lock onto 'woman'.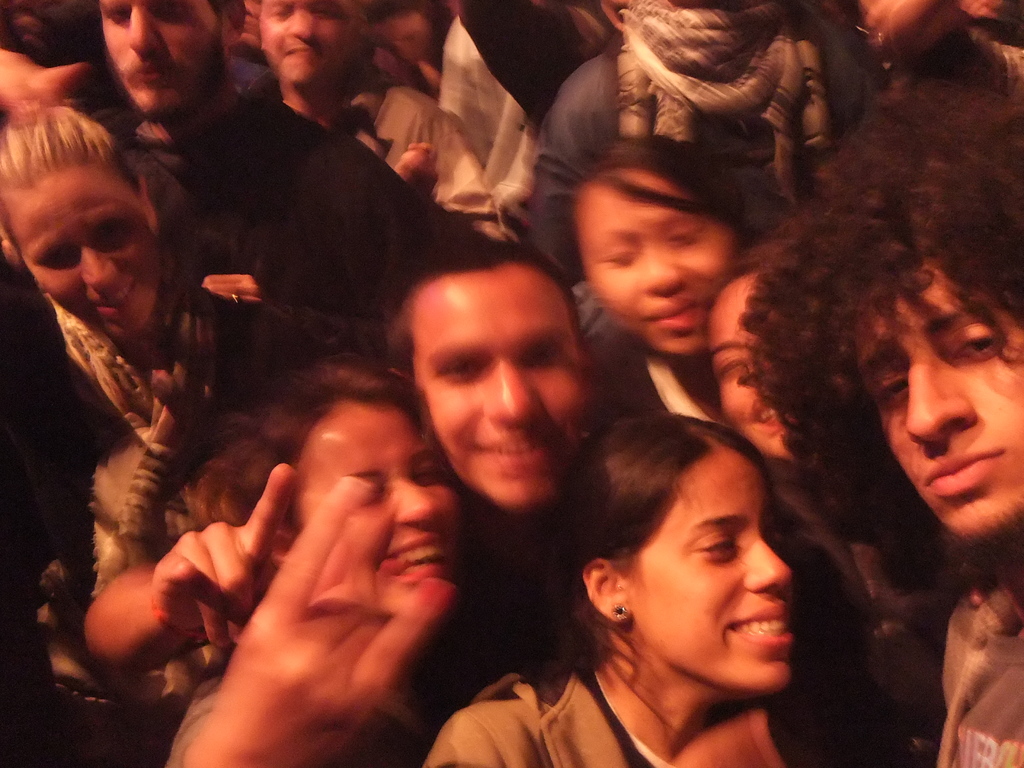
Locked: BBox(421, 408, 806, 767).
